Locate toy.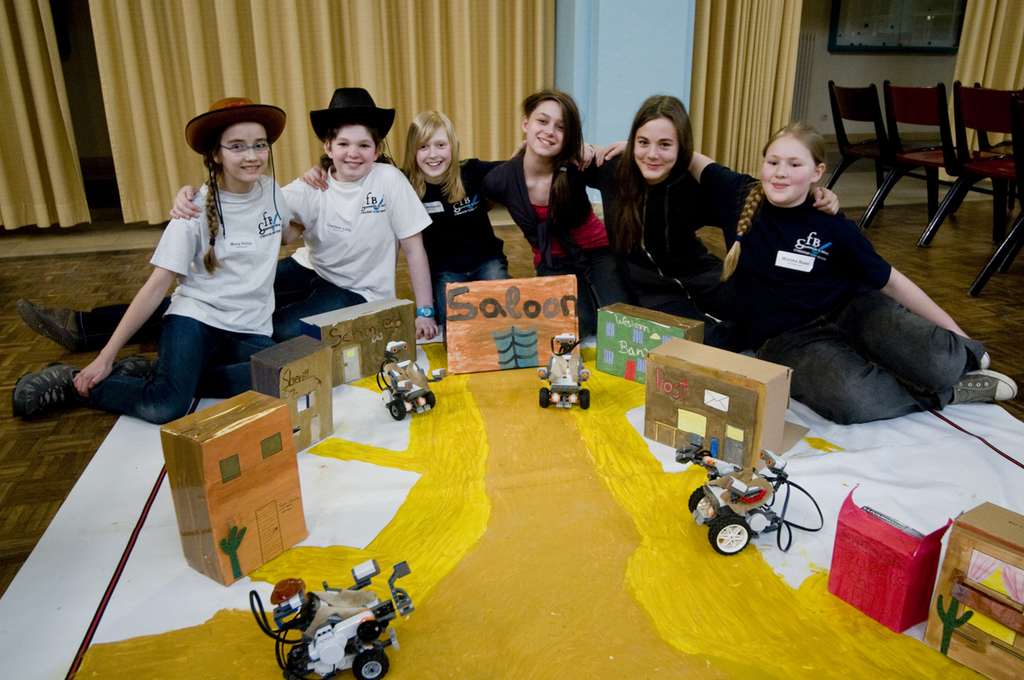
Bounding box: x1=537 y1=330 x2=595 y2=408.
